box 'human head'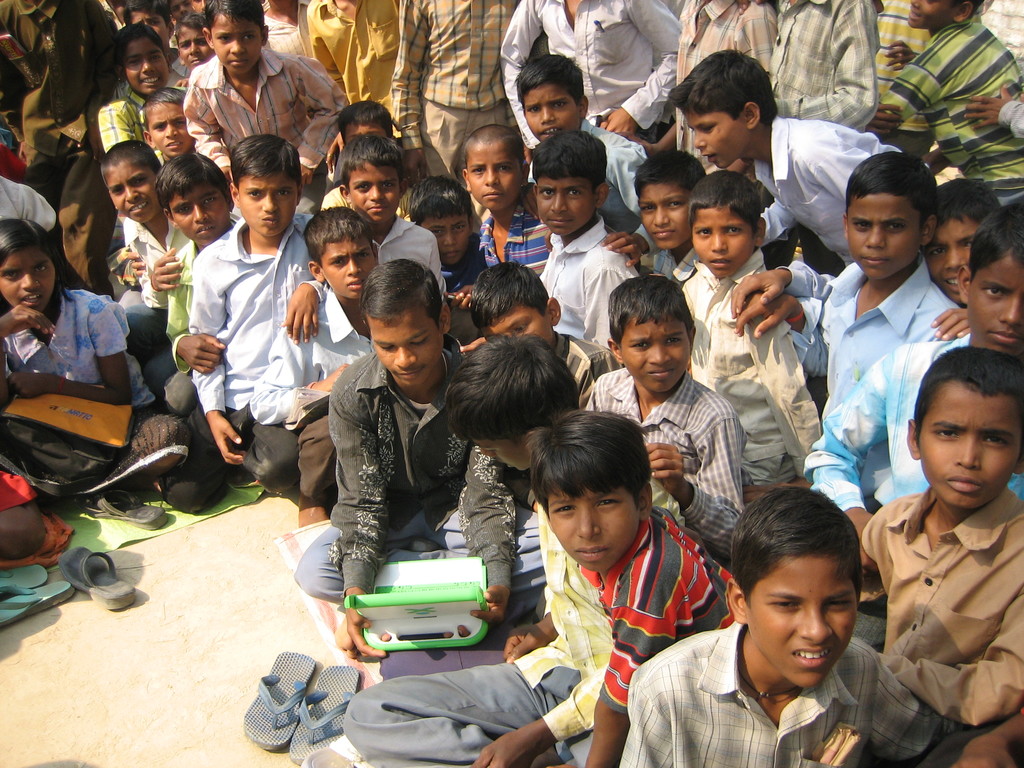
842, 152, 939, 279
